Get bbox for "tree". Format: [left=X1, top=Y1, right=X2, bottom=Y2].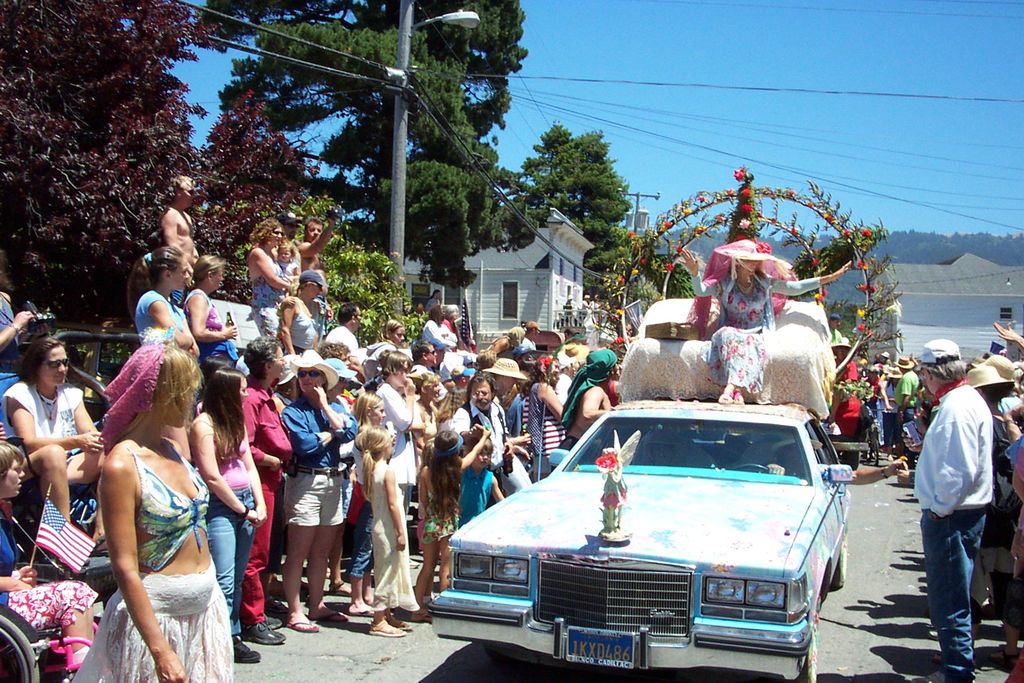
[left=500, top=120, right=636, bottom=252].
